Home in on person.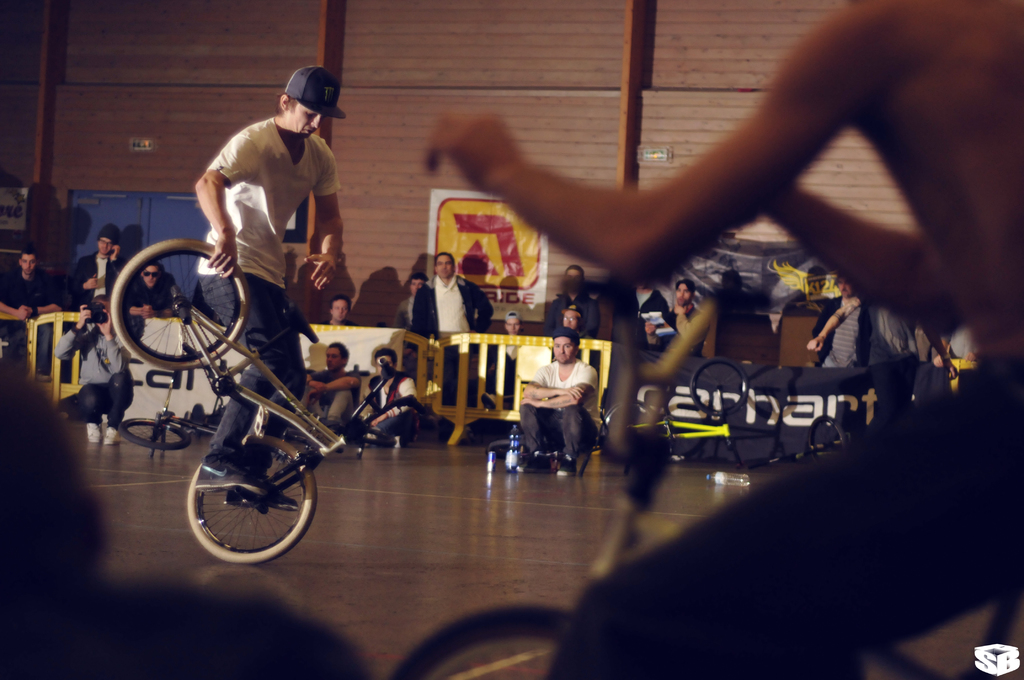
Homed in at locate(198, 59, 349, 505).
